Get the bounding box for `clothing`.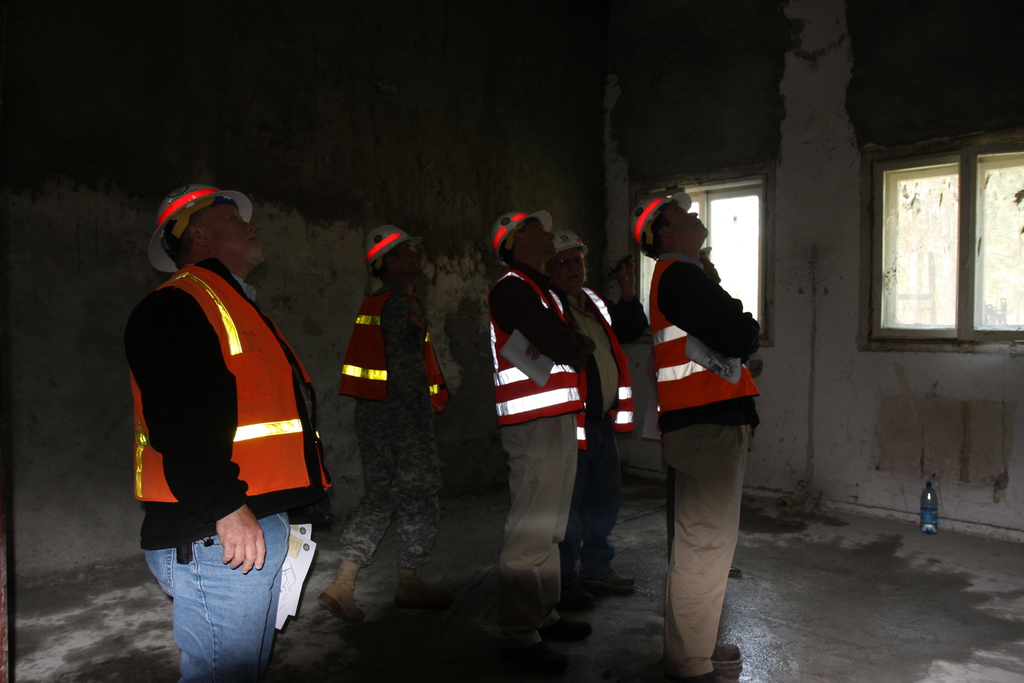
detection(346, 280, 467, 544).
